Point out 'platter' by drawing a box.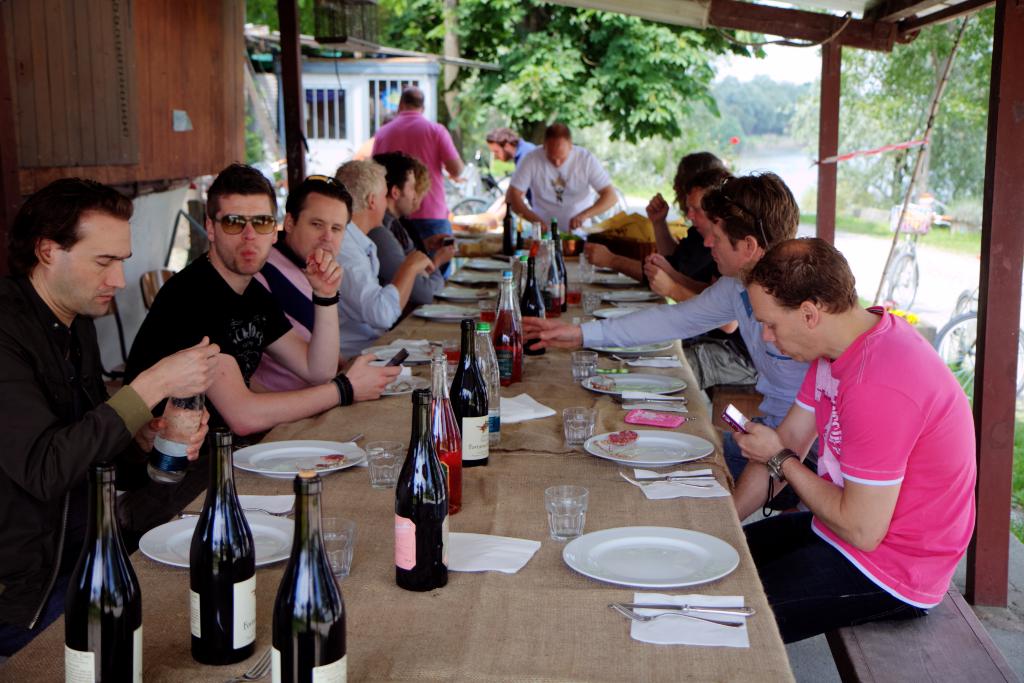
236, 442, 356, 479.
